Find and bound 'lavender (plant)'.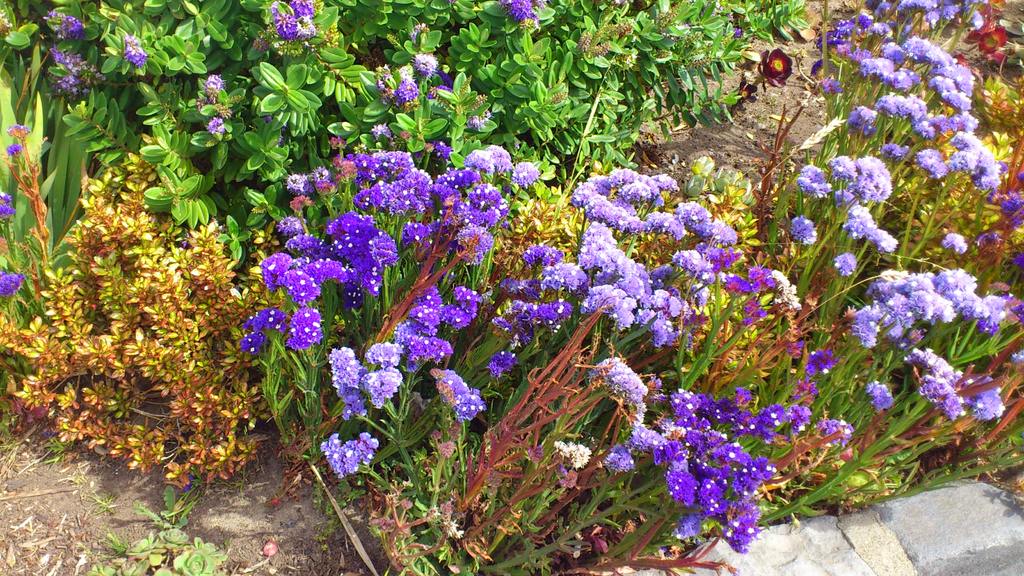
Bound: [341, 365, 408, 456].
